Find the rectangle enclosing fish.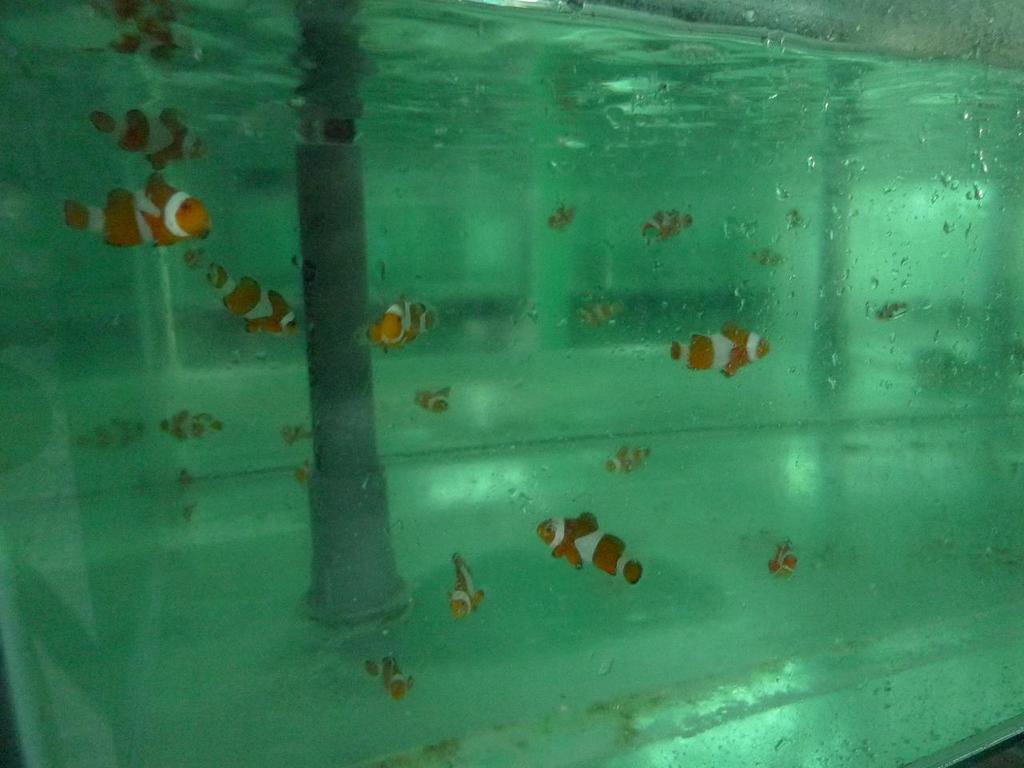
(363,654,413,703).
